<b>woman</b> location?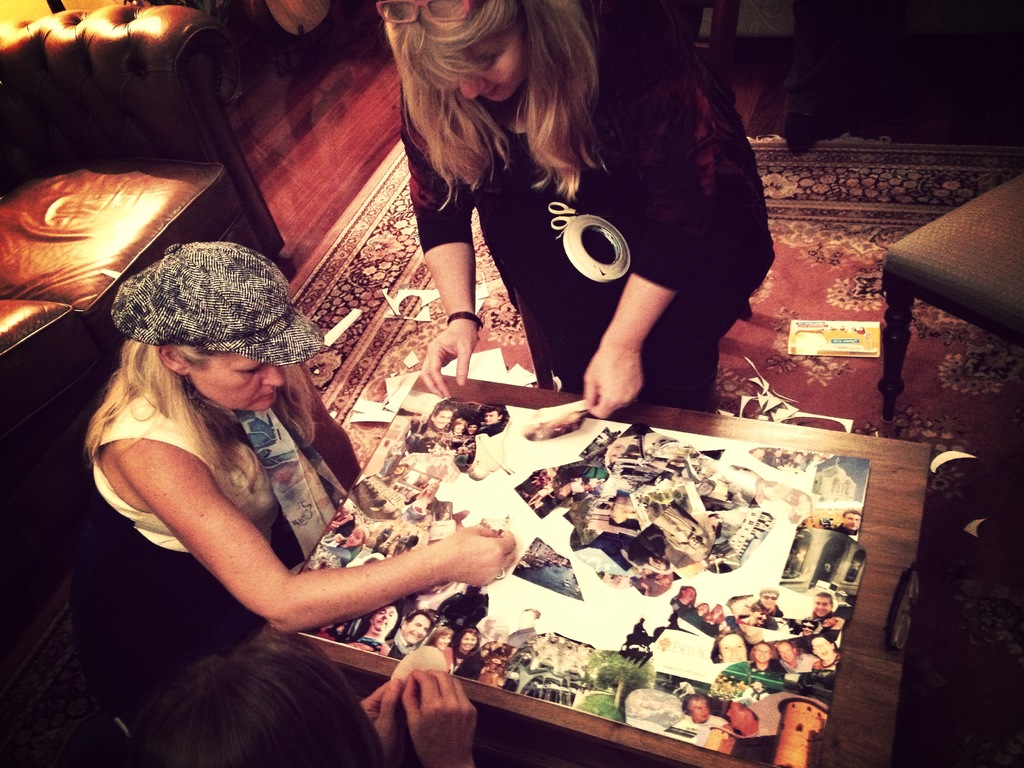
left=712, top=632, right=749, bottom=666
